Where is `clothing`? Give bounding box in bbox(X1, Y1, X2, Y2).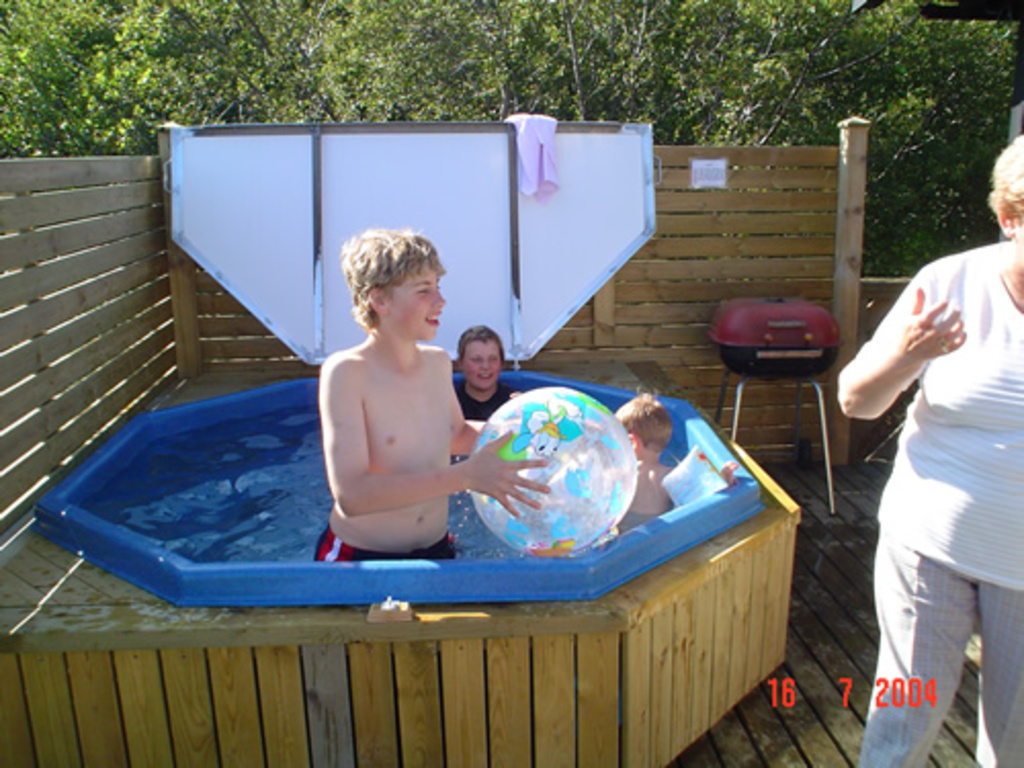
bbox(877, 242, 1020, 588).
